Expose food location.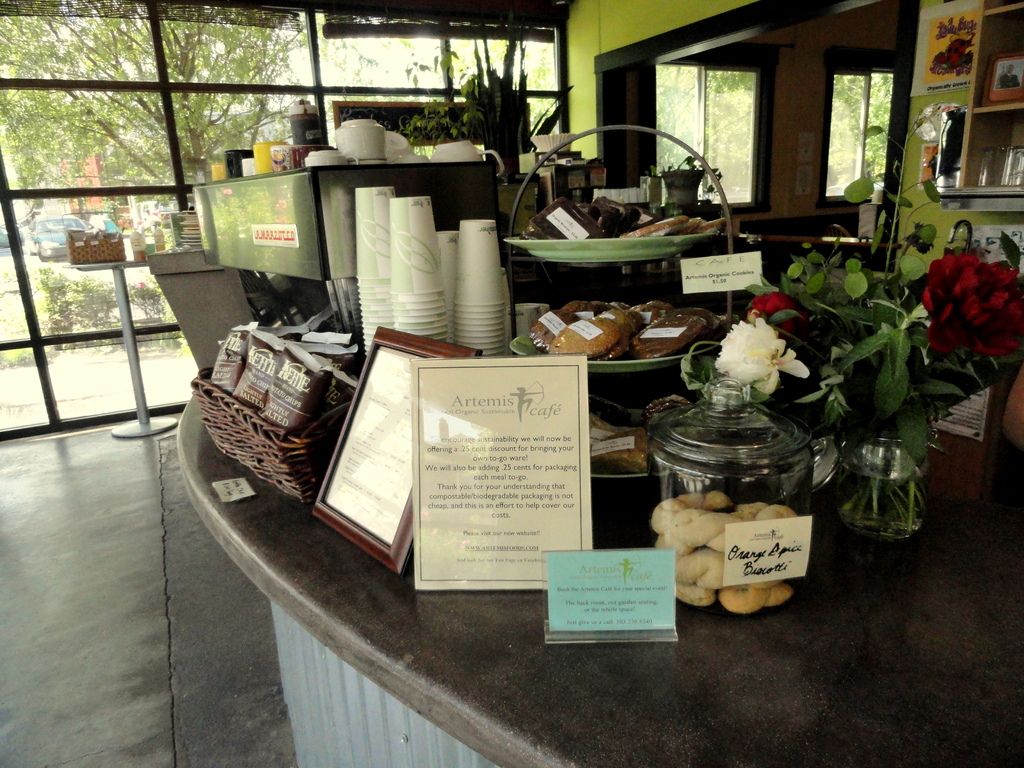
Exposed at {"left": 531, "top": 299, "right": 733, "bottom": 357}.
